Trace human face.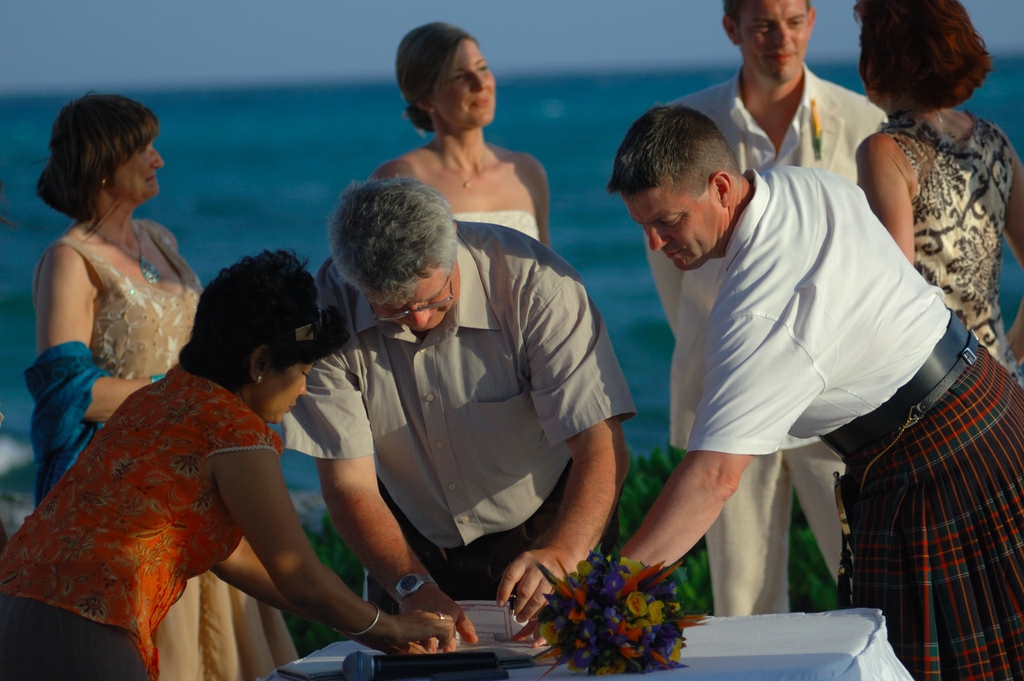
Traced to (109,140,168,205).
